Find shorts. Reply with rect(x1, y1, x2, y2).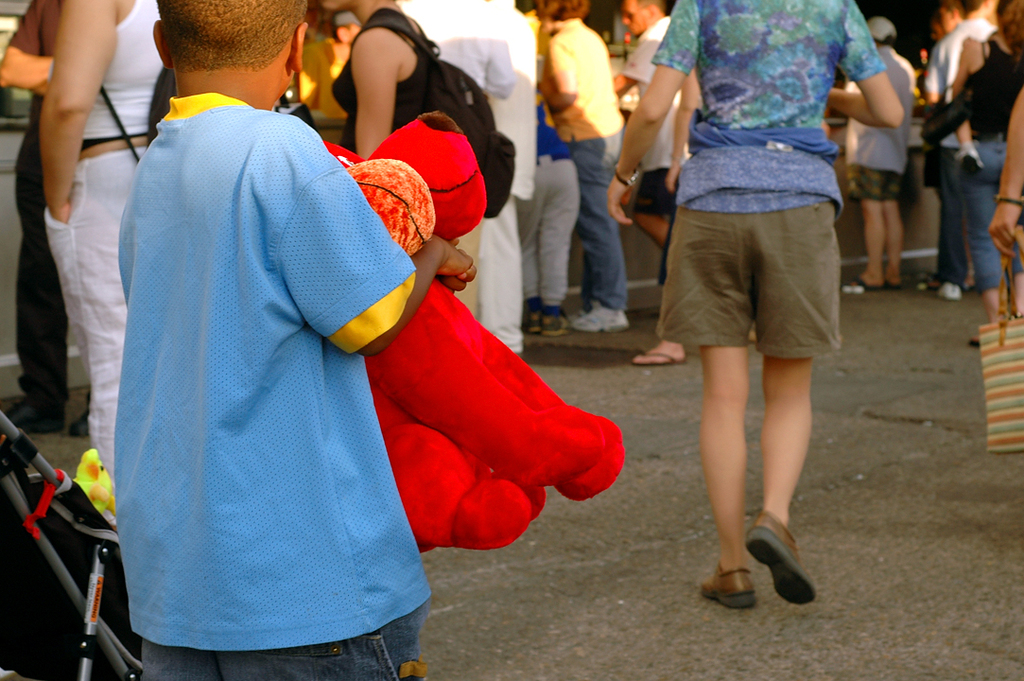
rect(665, 201, 847, 349).
